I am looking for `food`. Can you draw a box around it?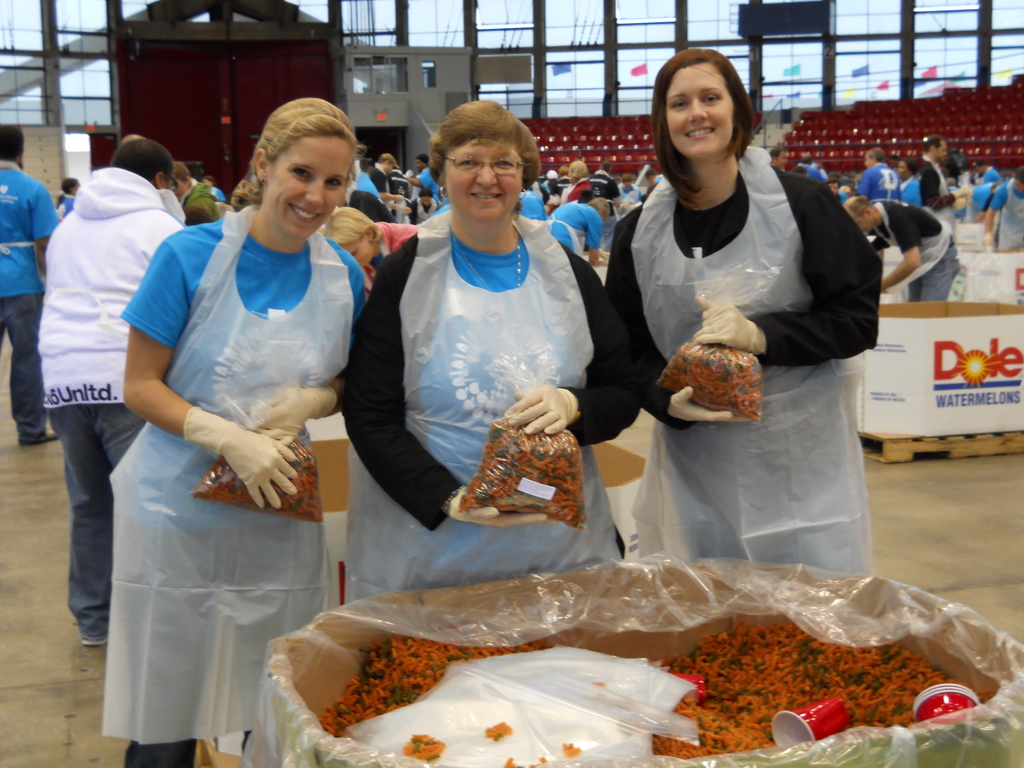
Sure, the bounding box is [559, 741, 580, 755].
